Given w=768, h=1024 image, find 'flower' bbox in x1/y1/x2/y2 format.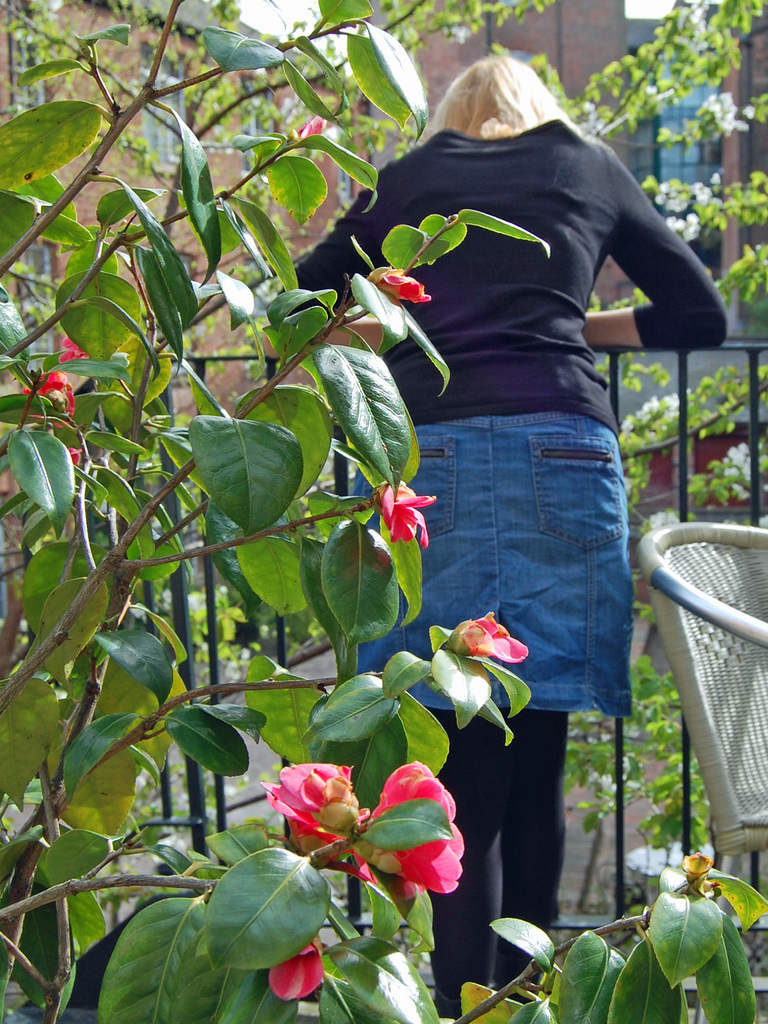
350/758/472/895.
